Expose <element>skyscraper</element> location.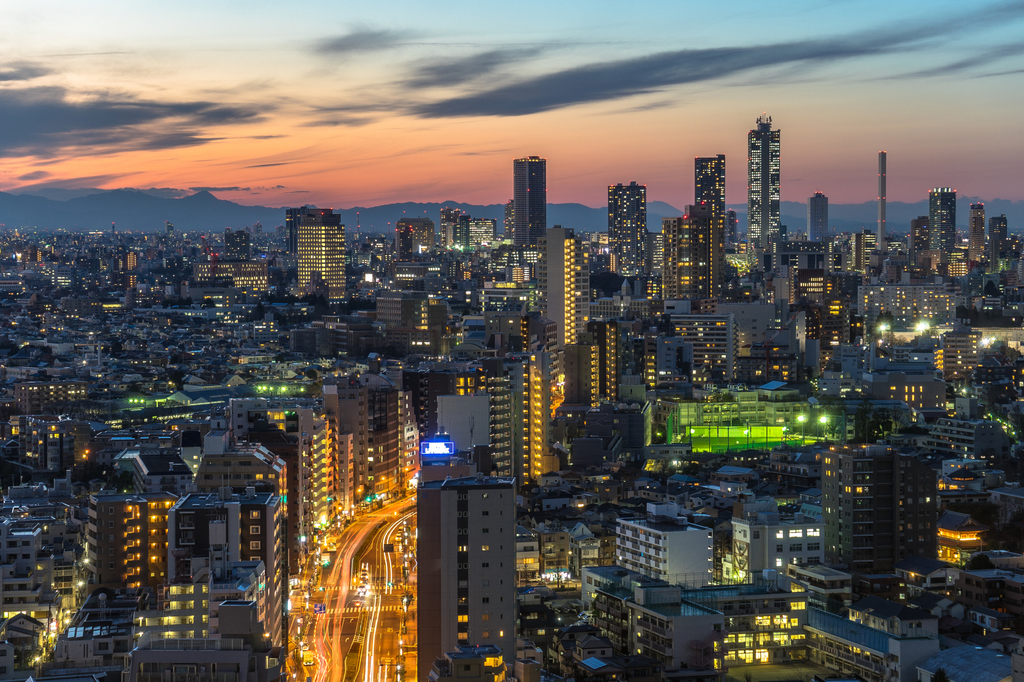
Exposed at [587,316,641,402].
